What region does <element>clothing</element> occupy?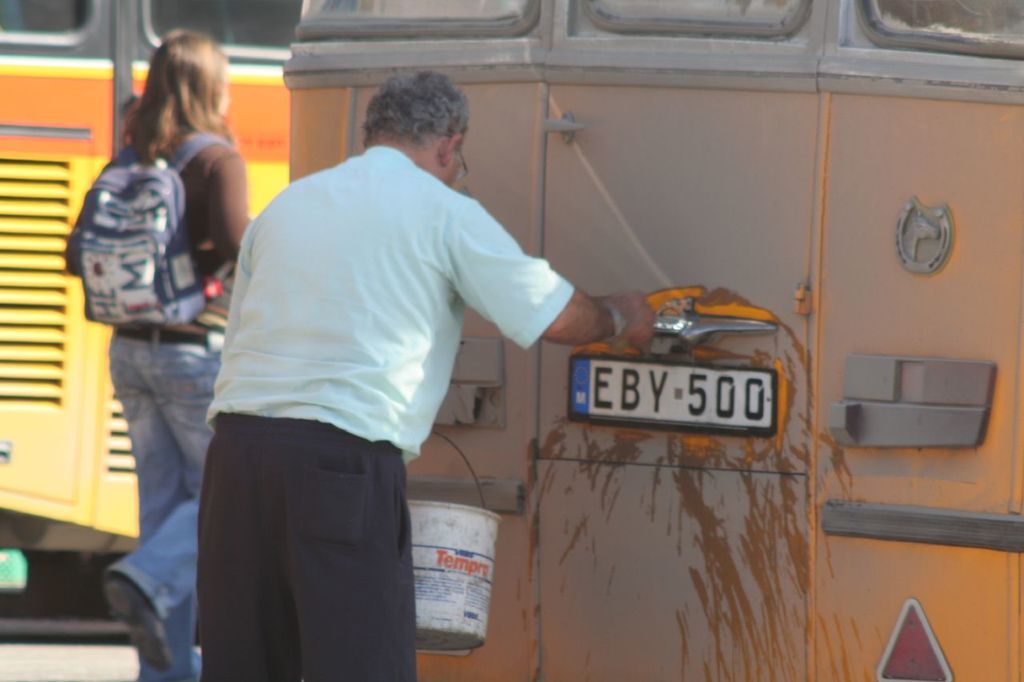
[200, 417, 432, 681].
